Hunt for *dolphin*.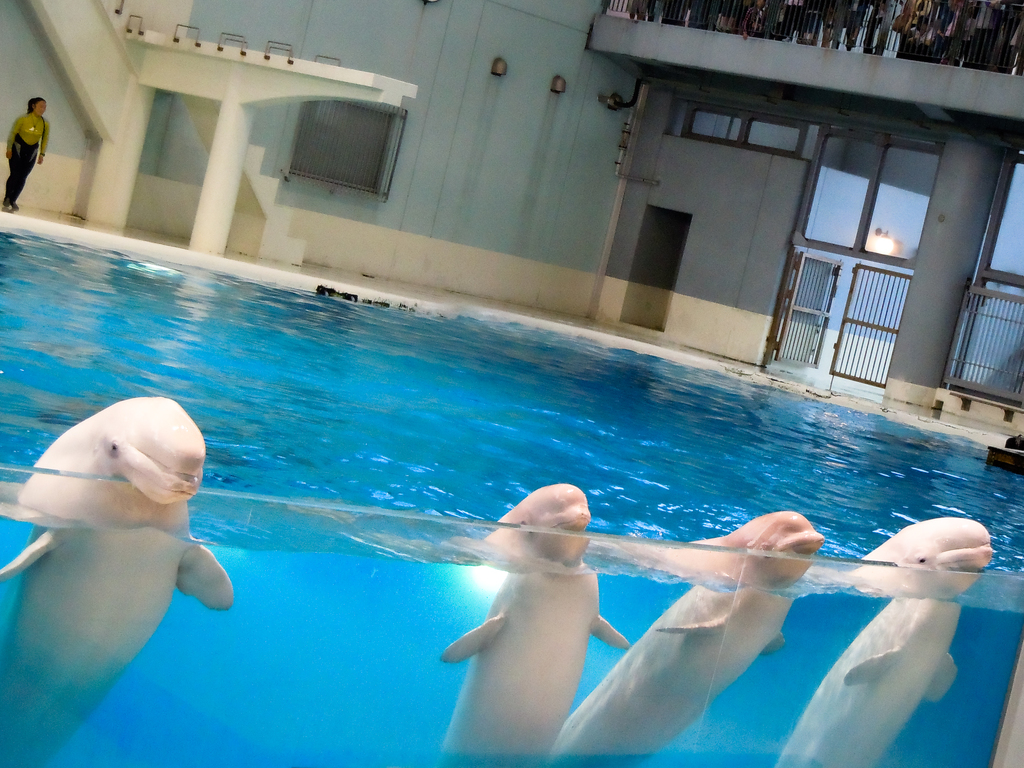
Hunted down at {"x1": 433, "y1": 483, "x2": 634, "y2": 764}.
